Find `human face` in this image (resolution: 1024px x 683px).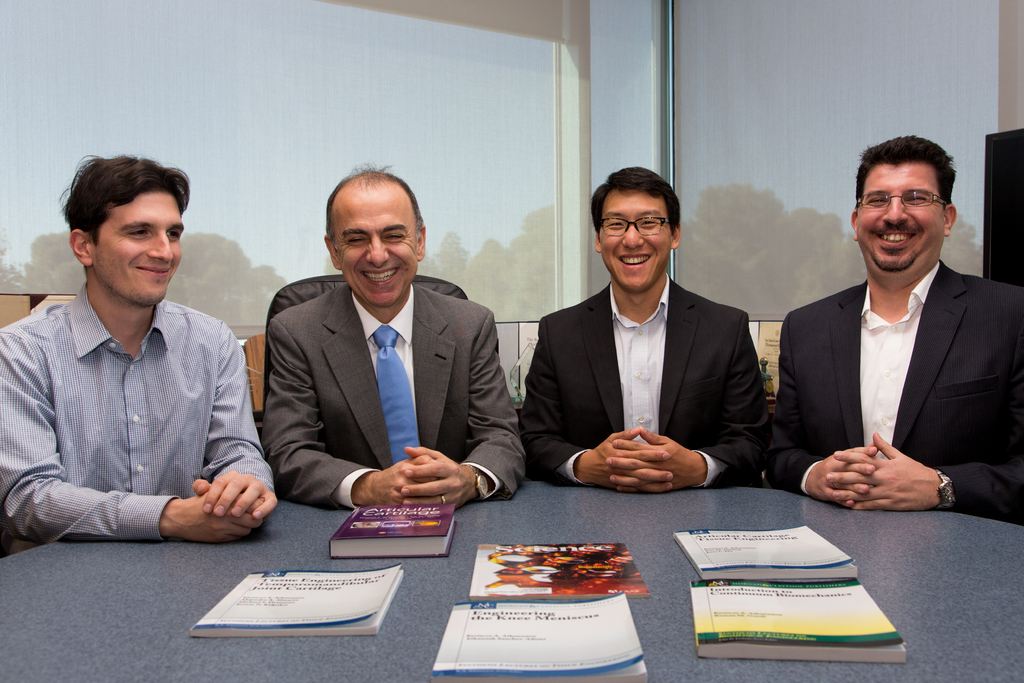
(856, 161, 948, 272).
